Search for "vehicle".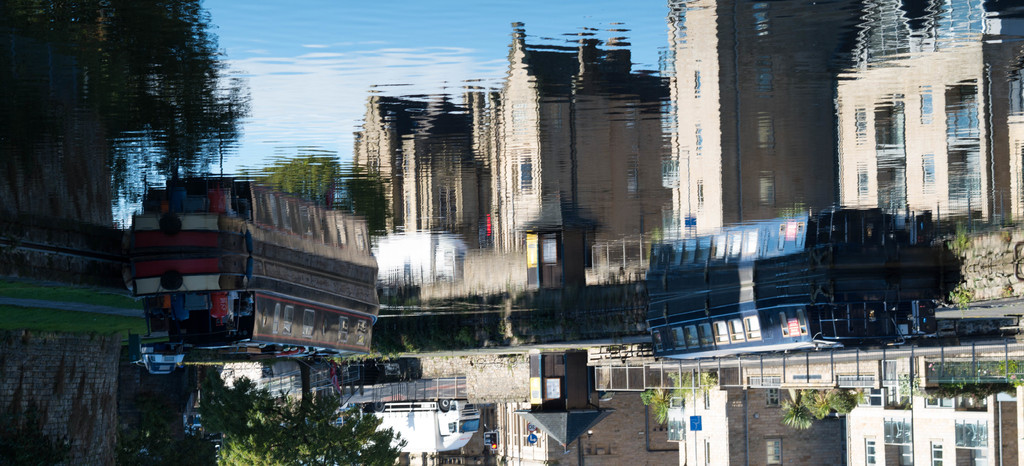
Found at region(365, 385, 492, 456).
